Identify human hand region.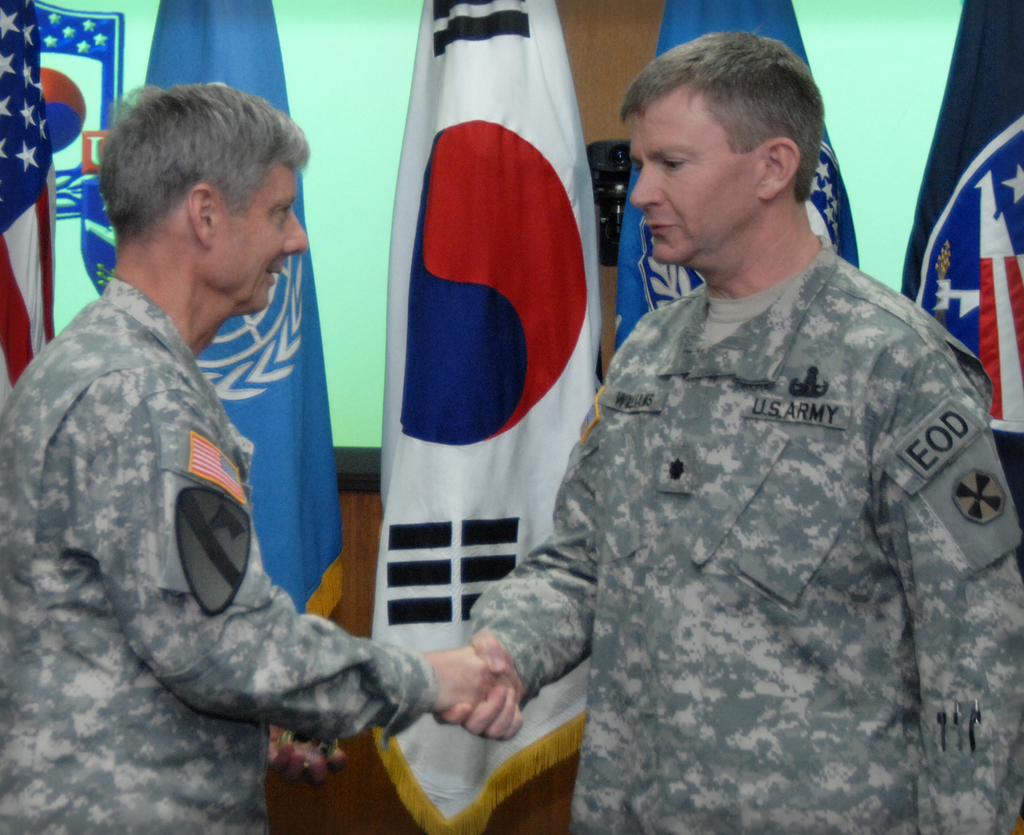
Region: <box>433,629,525,743</box>.
